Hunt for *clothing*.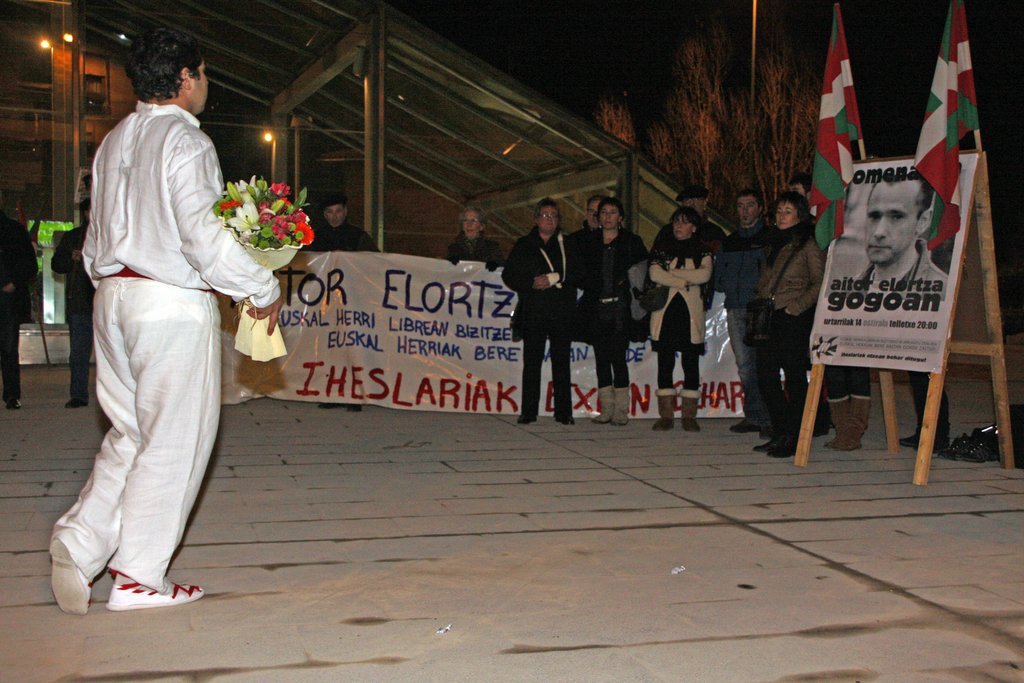
Hunted down at (left=712, top=224, right=776, bottom=422).
